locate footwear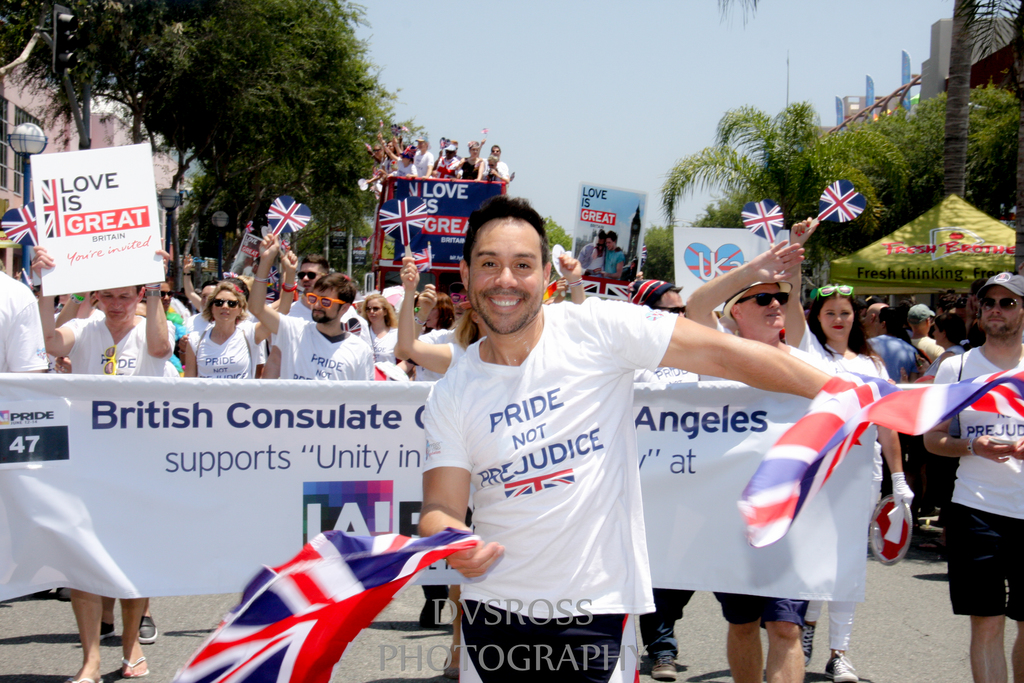
rect(99, 620, 116, 638)
